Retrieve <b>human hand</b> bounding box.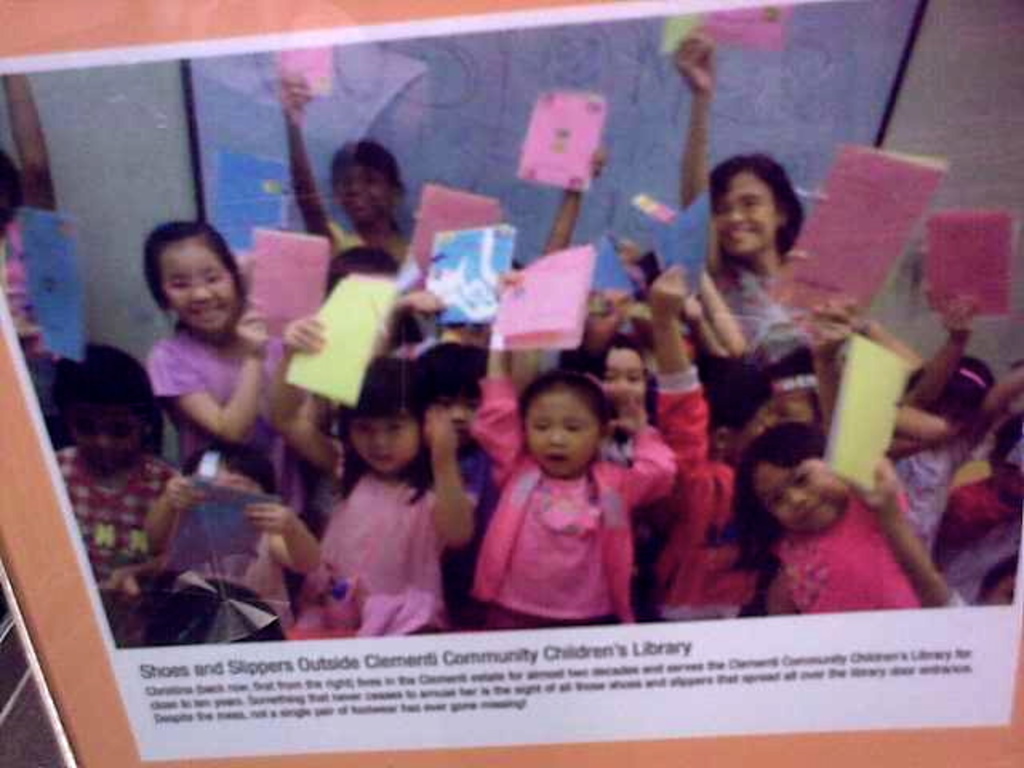
Bounding box: select_region(646, 259, 683, 317).
